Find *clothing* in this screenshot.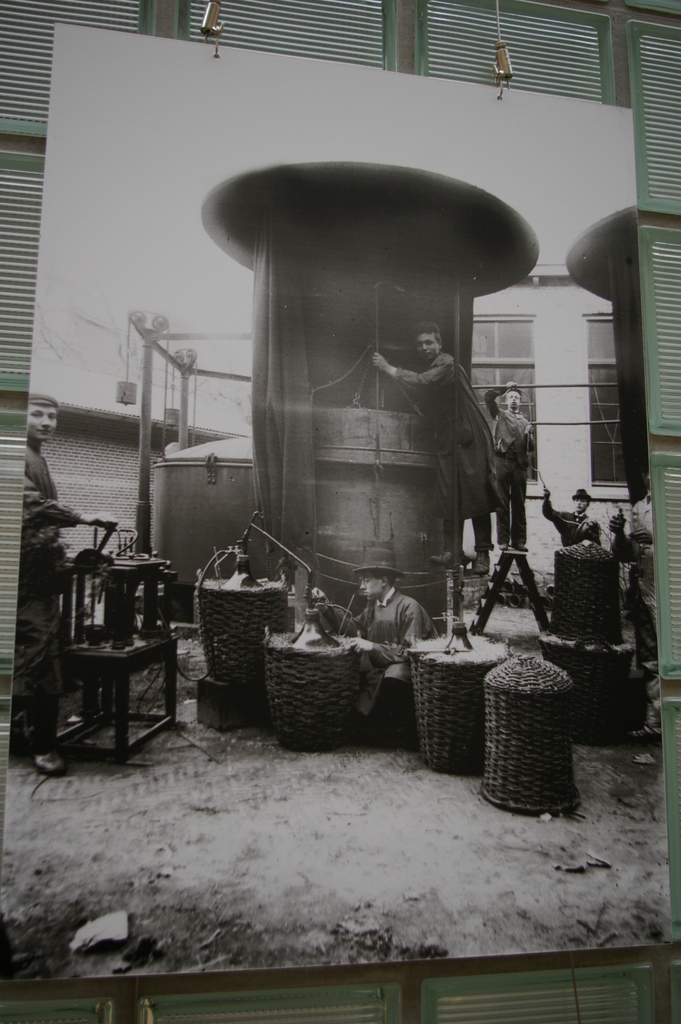
The bounding box for *clothing* is locate(6, 442, 79, 762).
